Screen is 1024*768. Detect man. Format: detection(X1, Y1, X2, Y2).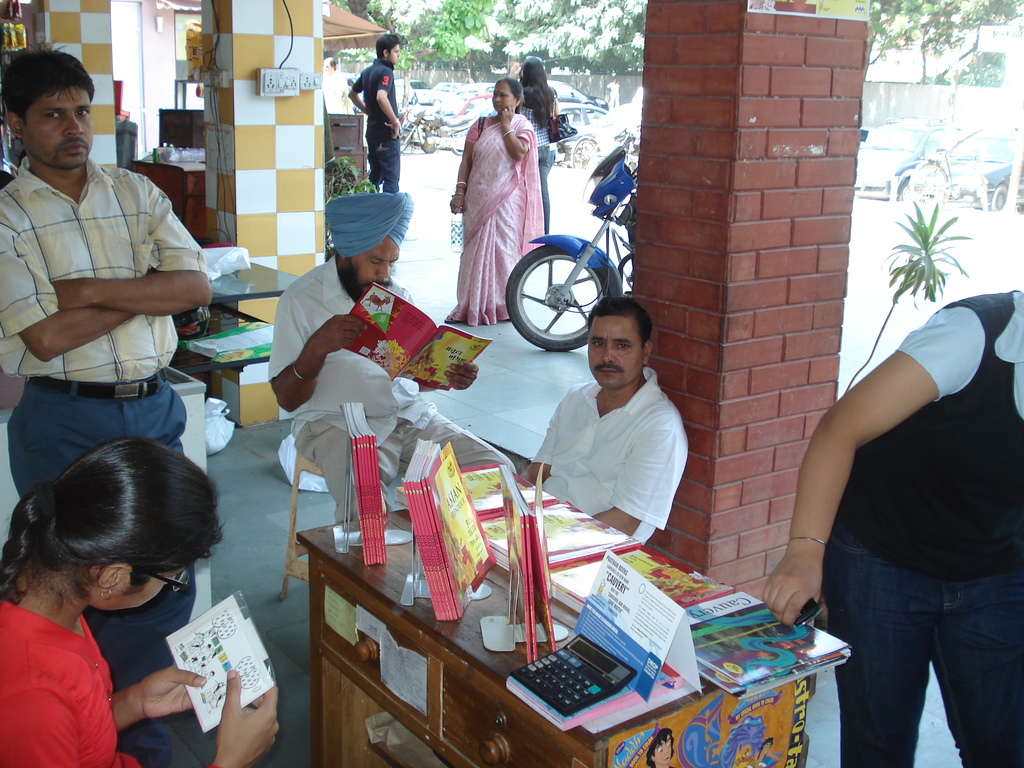
detection(518, 296, 694, 545).
